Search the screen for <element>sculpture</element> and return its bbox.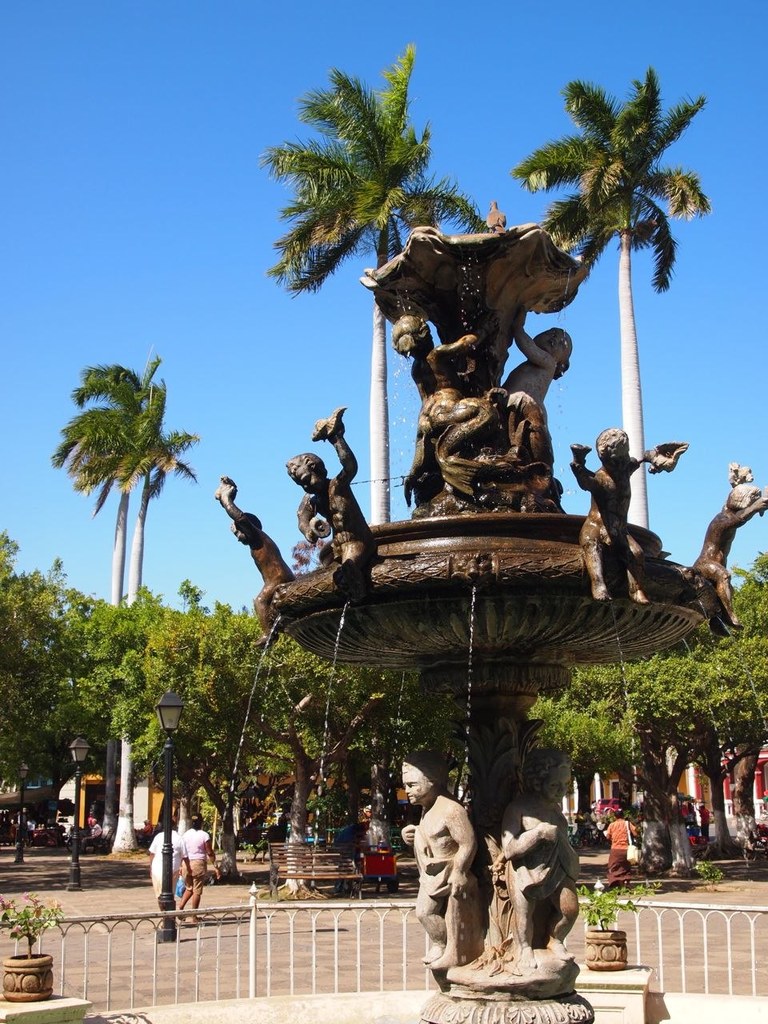
Found: <bbox>395, 752, 488, 950</bbox>.
